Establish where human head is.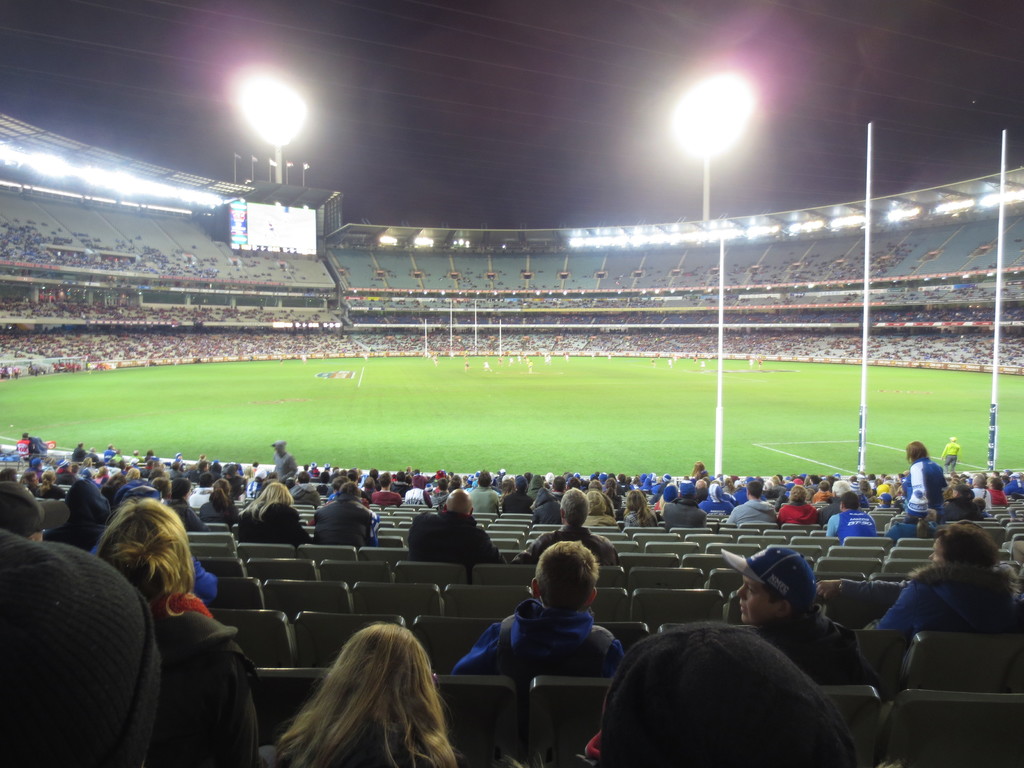
Established at BBox(945, 433, 960, 441).
